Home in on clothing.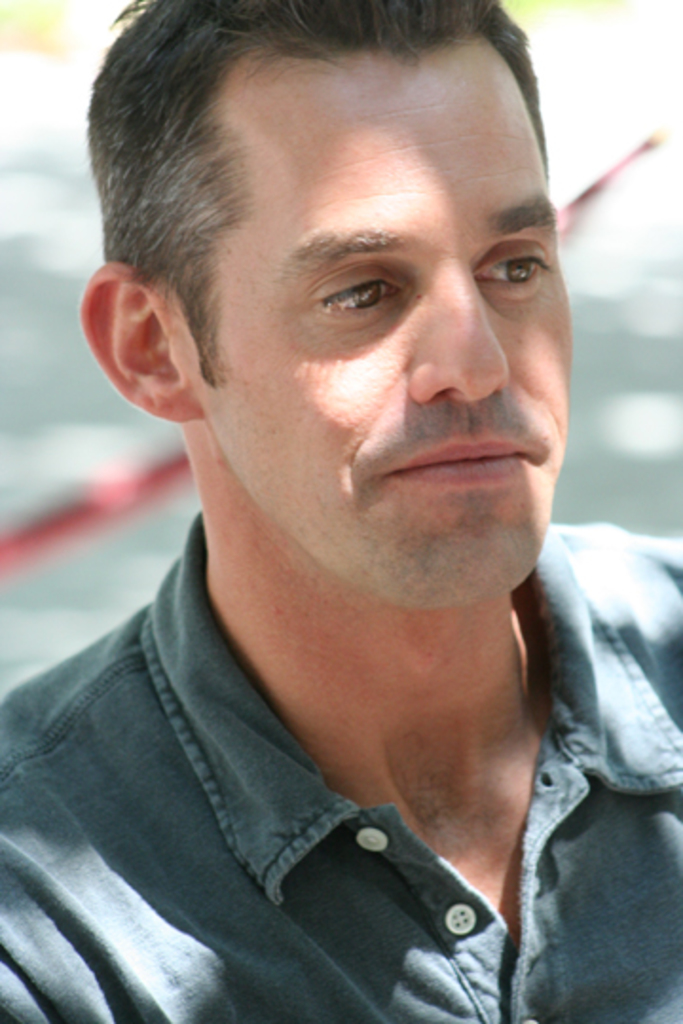
Homed in at region(0, 512, 681, 1022).
